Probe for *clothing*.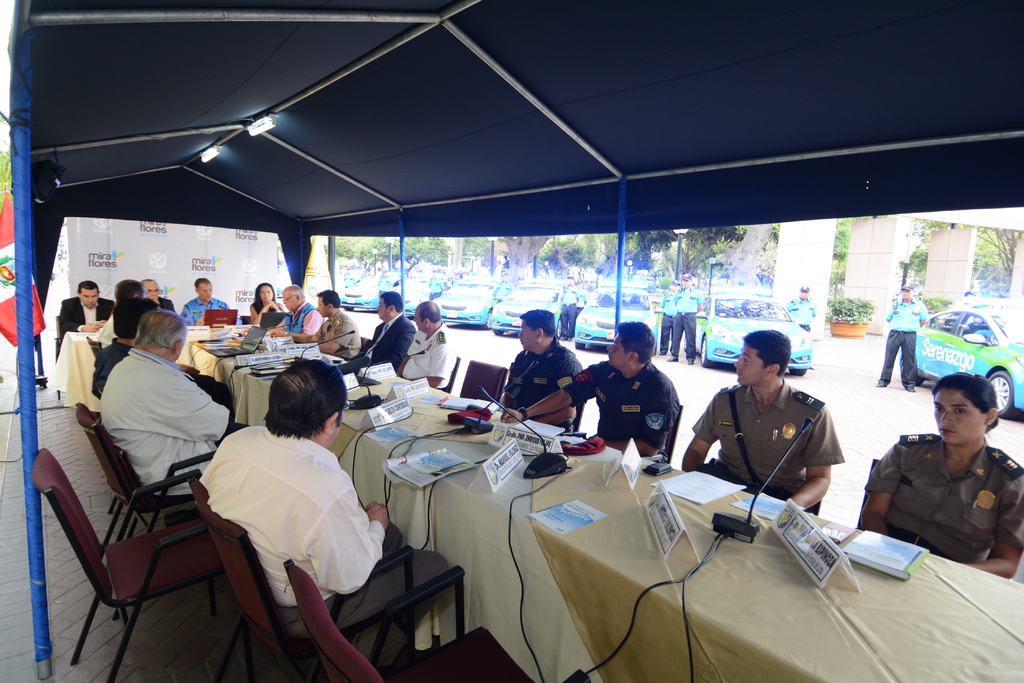
Probe result: [x1=669, y1=285, x2=698, y2=349].
